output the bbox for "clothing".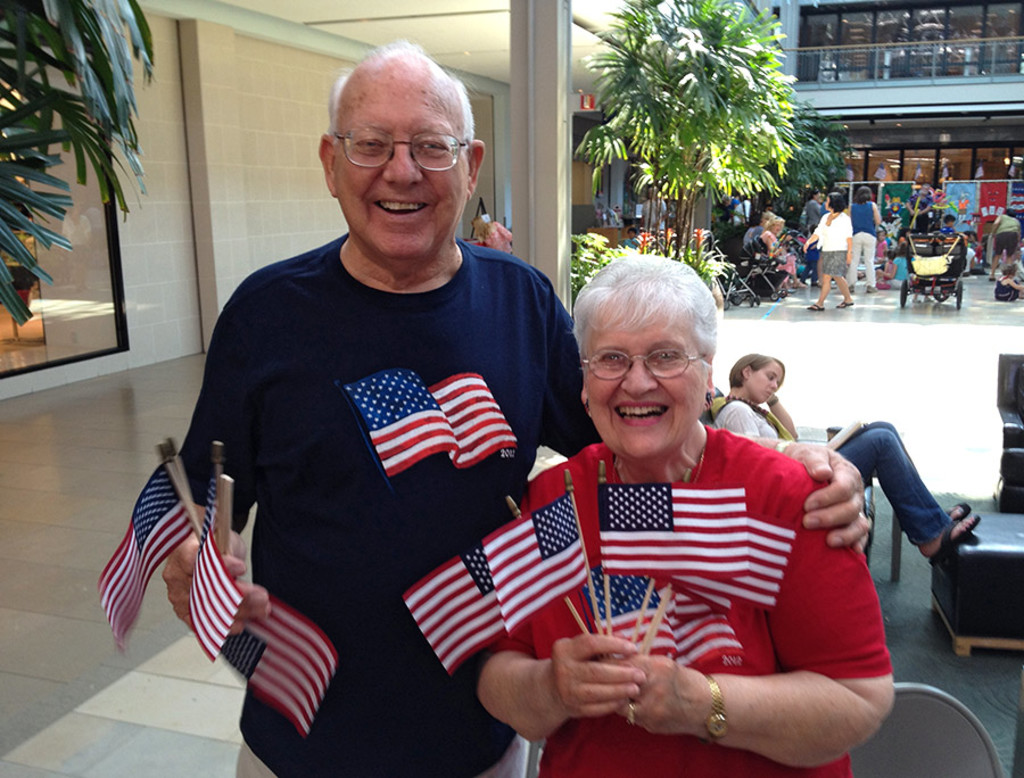
box(174, 246, 583, 763).
